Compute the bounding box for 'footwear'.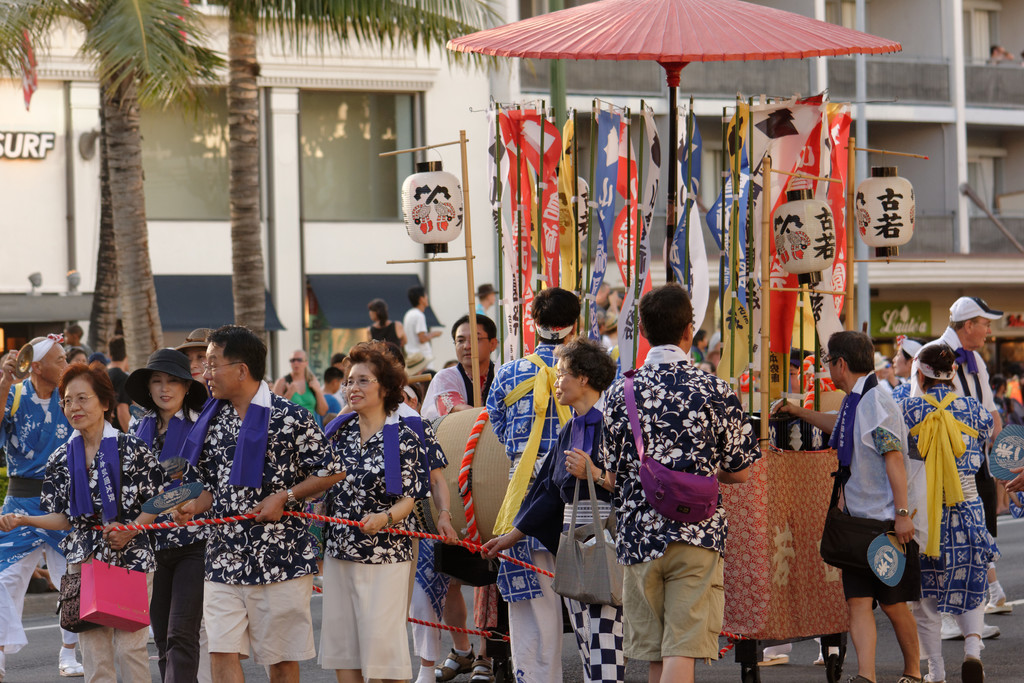
{"x1": 897, "y1": 673, "x2": 924, "y2": 682}.
